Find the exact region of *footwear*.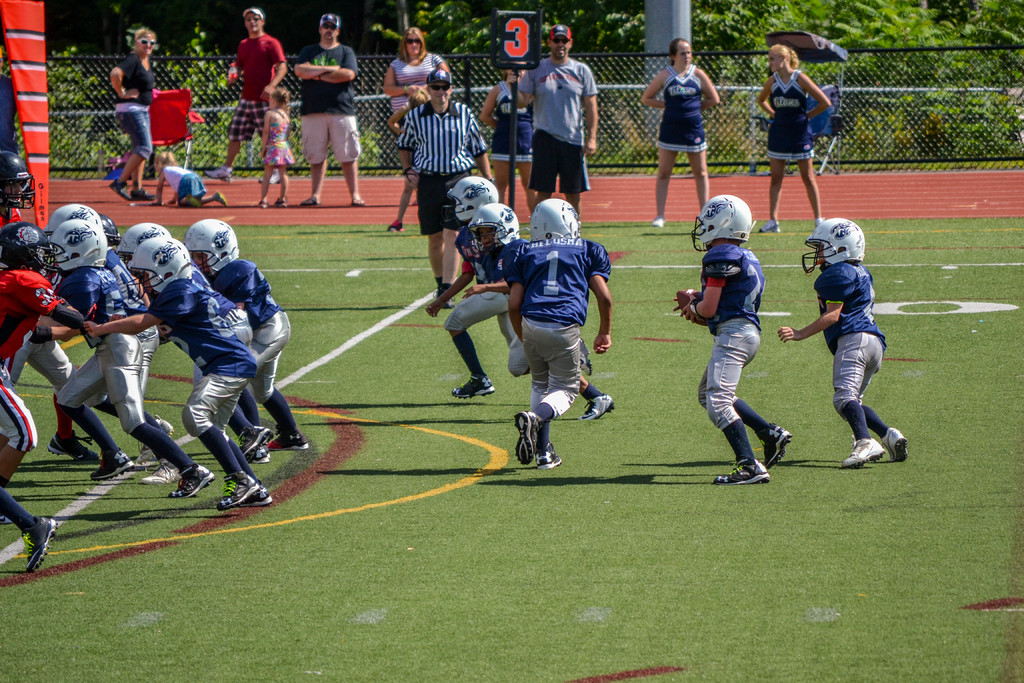
Exact region: 433,288,455,307.
